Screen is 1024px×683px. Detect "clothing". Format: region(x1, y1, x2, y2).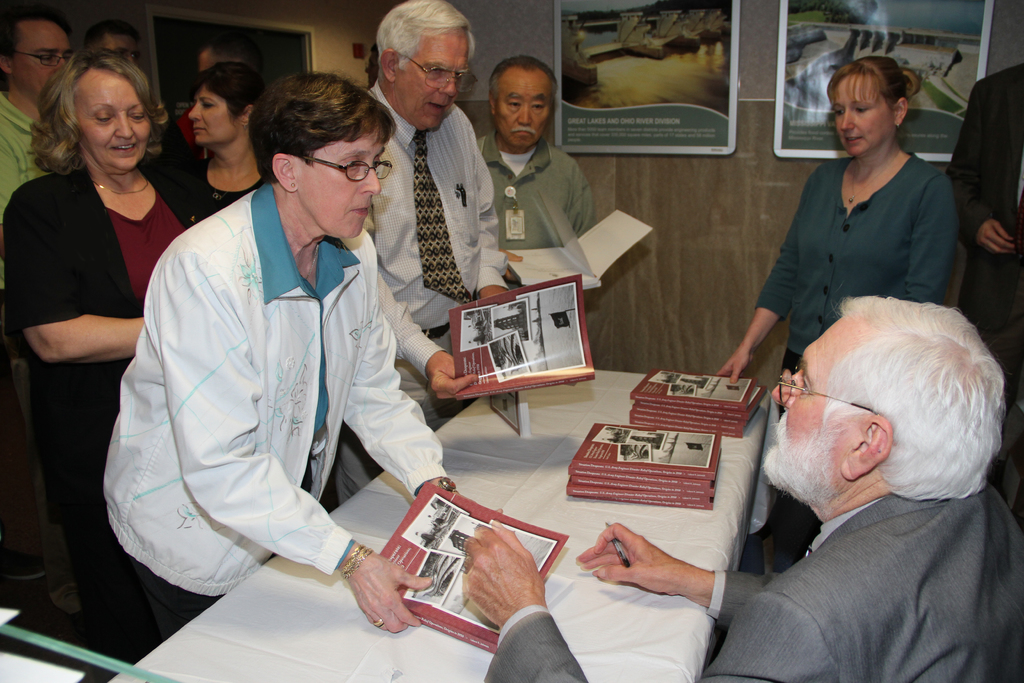
region(949, 62, 1023, 401).
